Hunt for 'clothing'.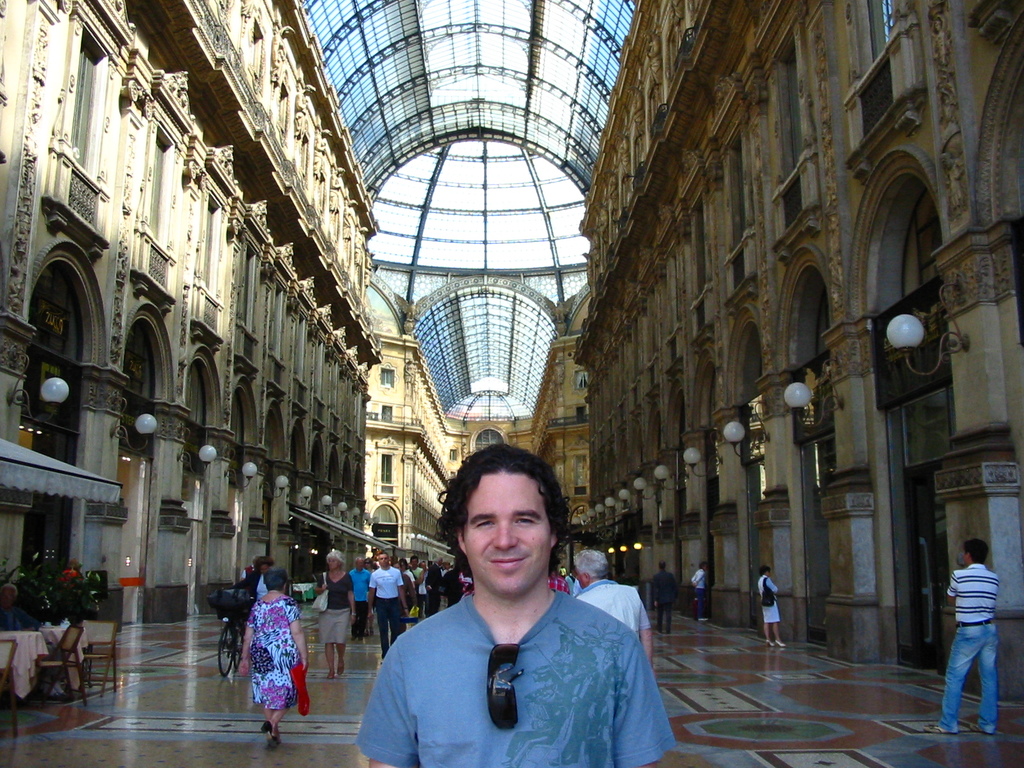
Hunted down at 758,573,781,621.
